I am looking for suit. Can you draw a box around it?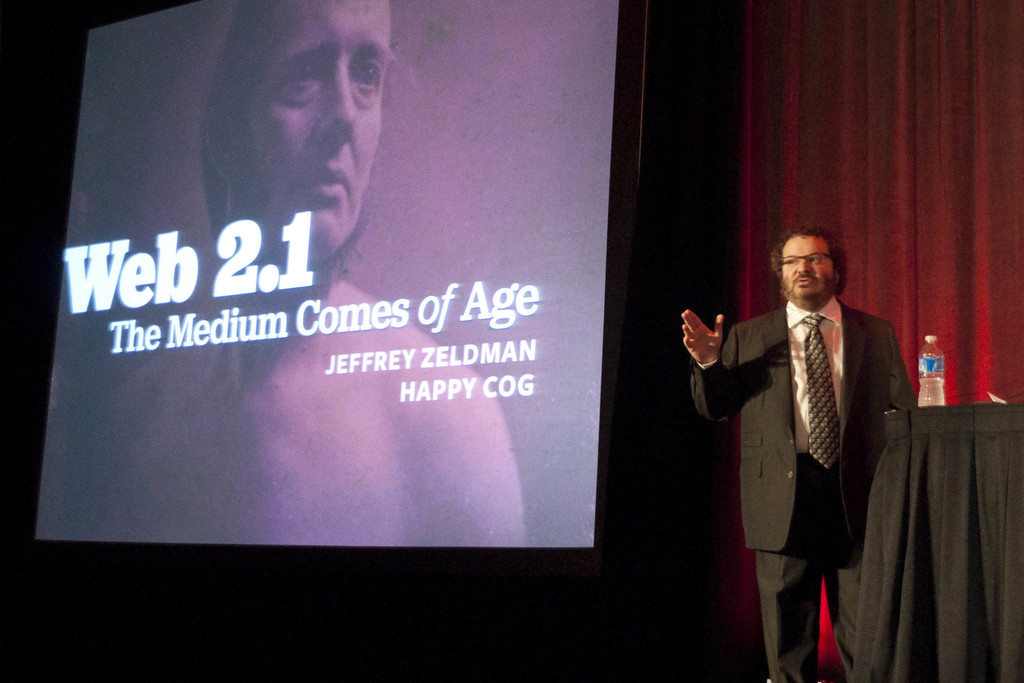
Sure, the bounding box is (689,304,915,682).
